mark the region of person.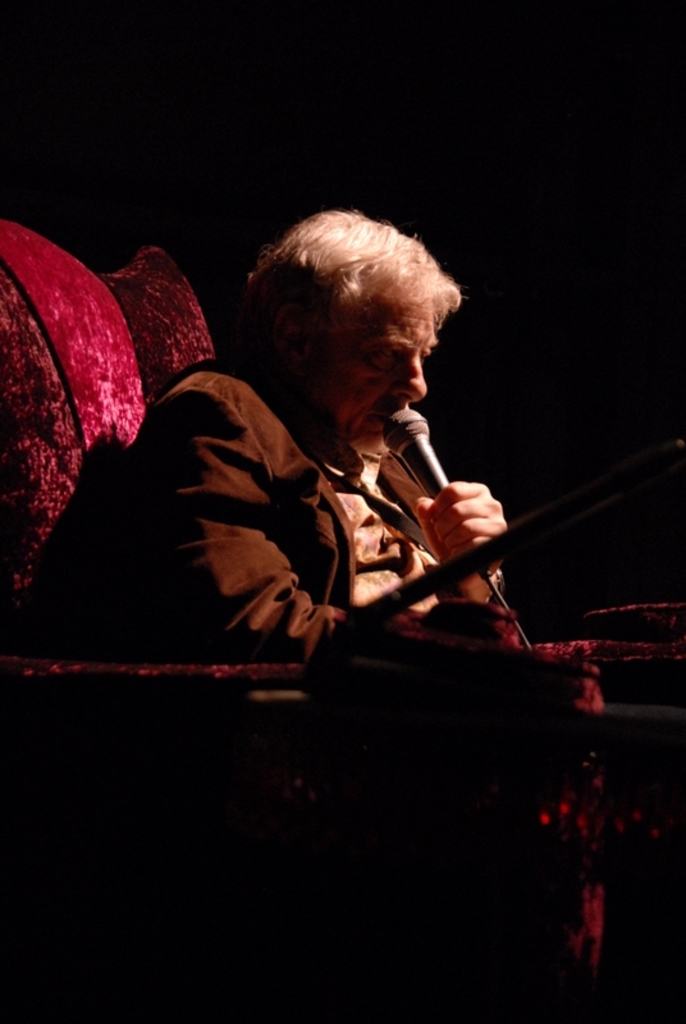
Region: 104,209,595,676.
